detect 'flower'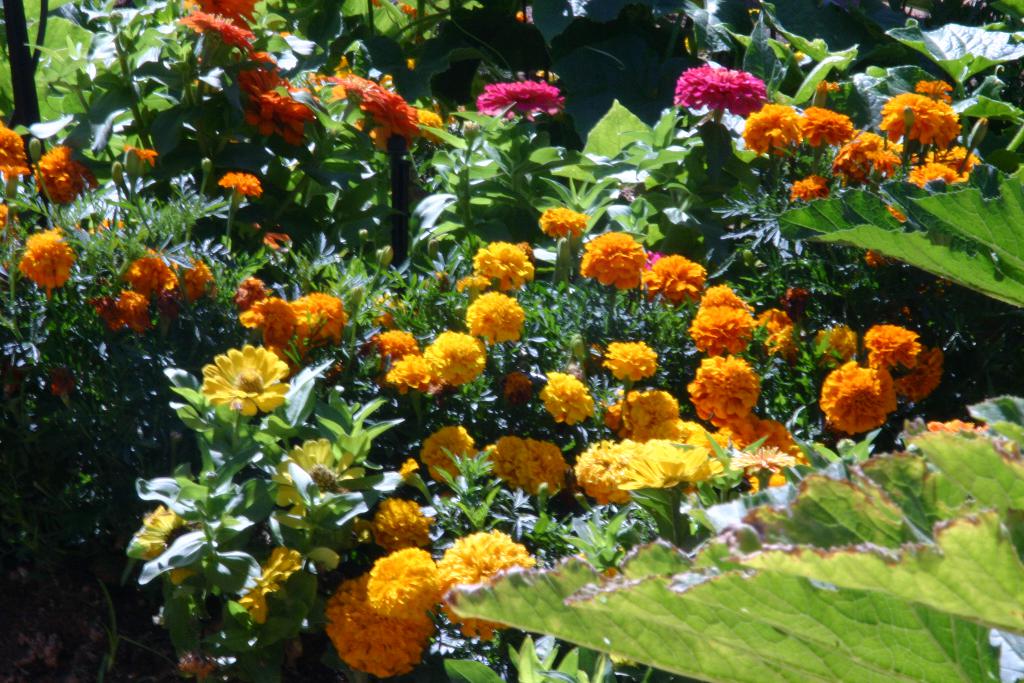
[232,536,305,629]
